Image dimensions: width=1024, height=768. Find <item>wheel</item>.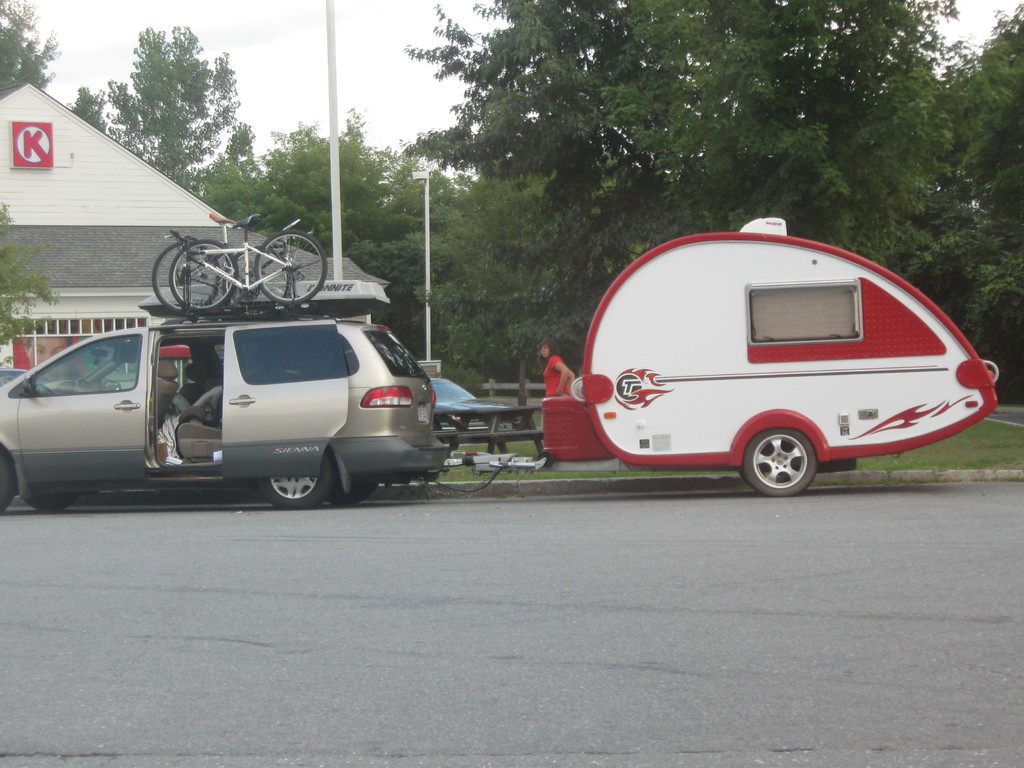
[255,230,327,302].
